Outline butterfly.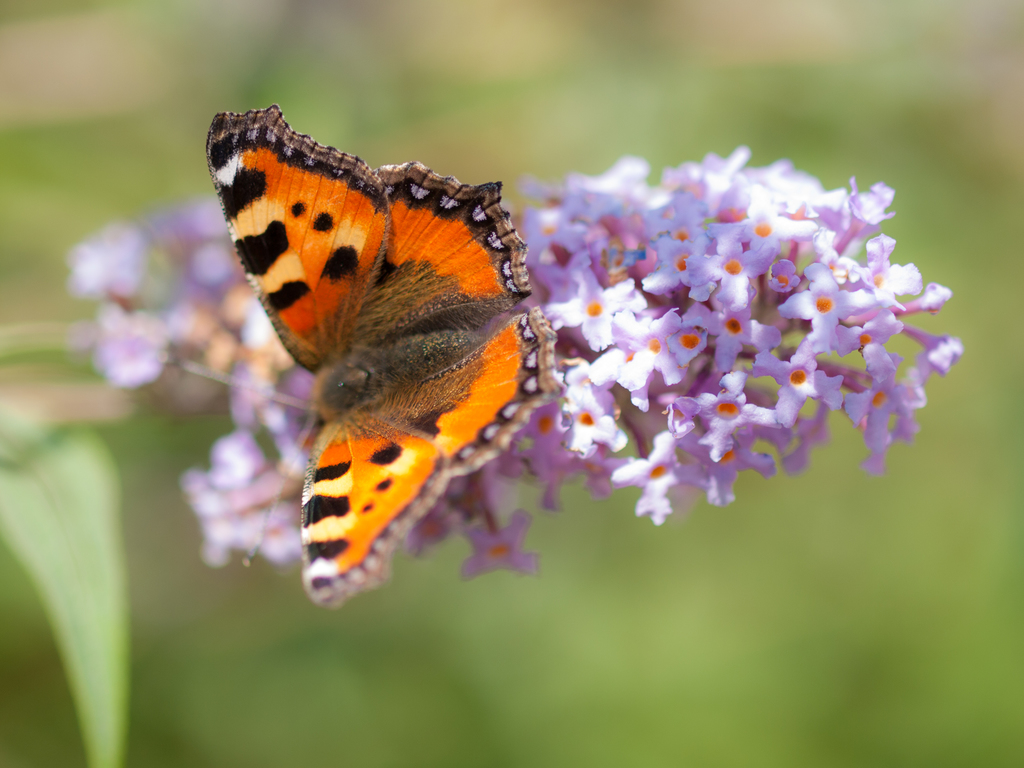
Outline: x1=190, y1=110, x2=562, y2=608.
